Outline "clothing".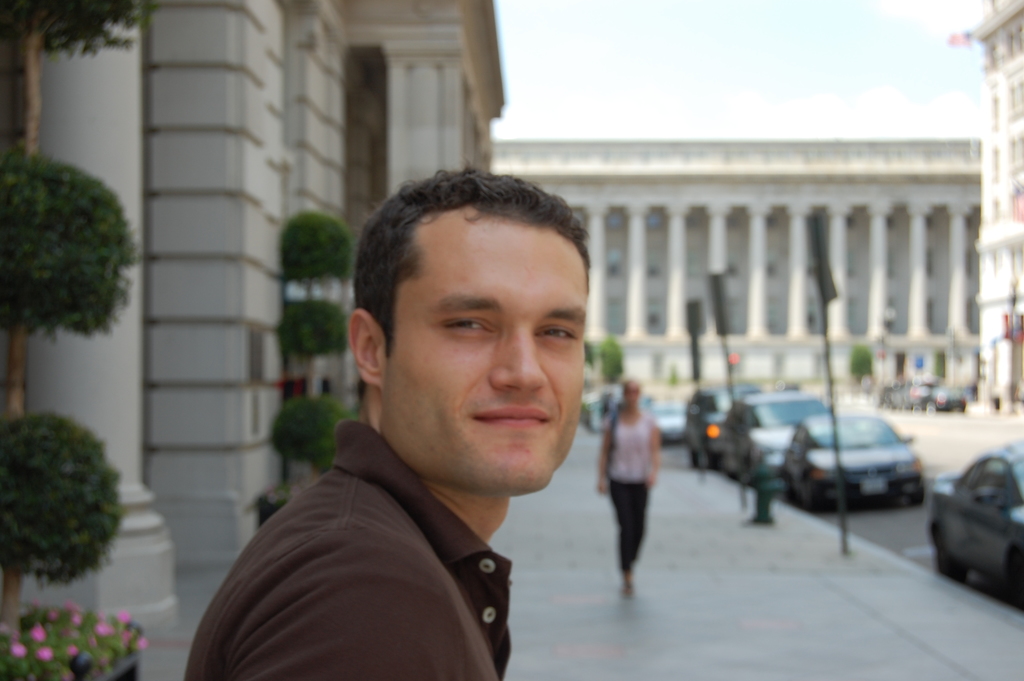
Outline: box=[204, 420, 517, 680].
